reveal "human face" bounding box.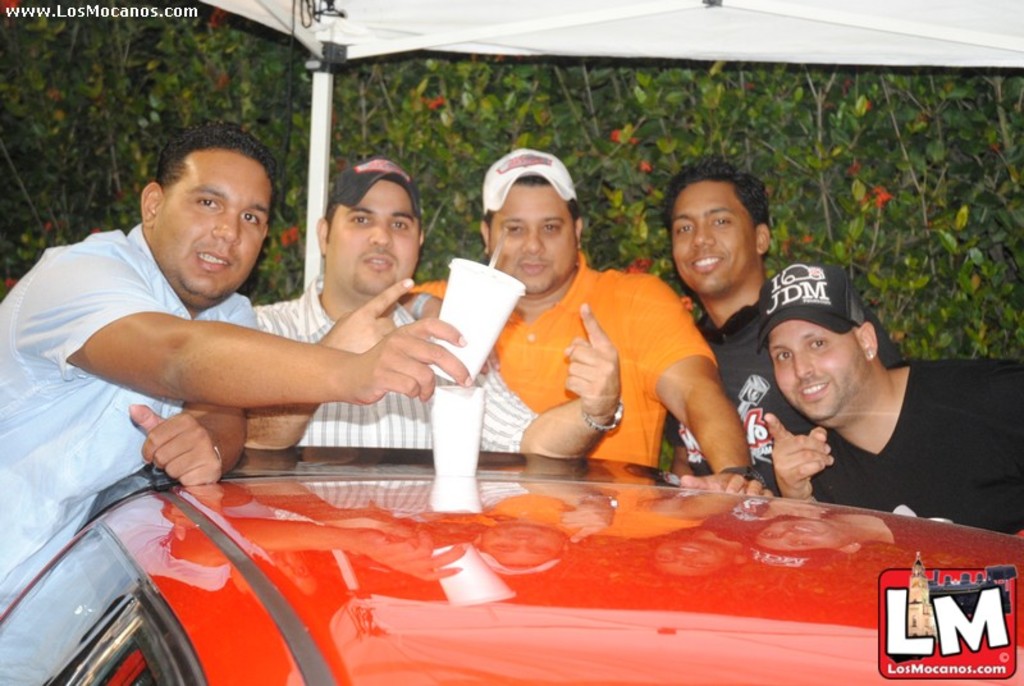
Revealed: x1=669 y1=180 x2=758 y2=301.
